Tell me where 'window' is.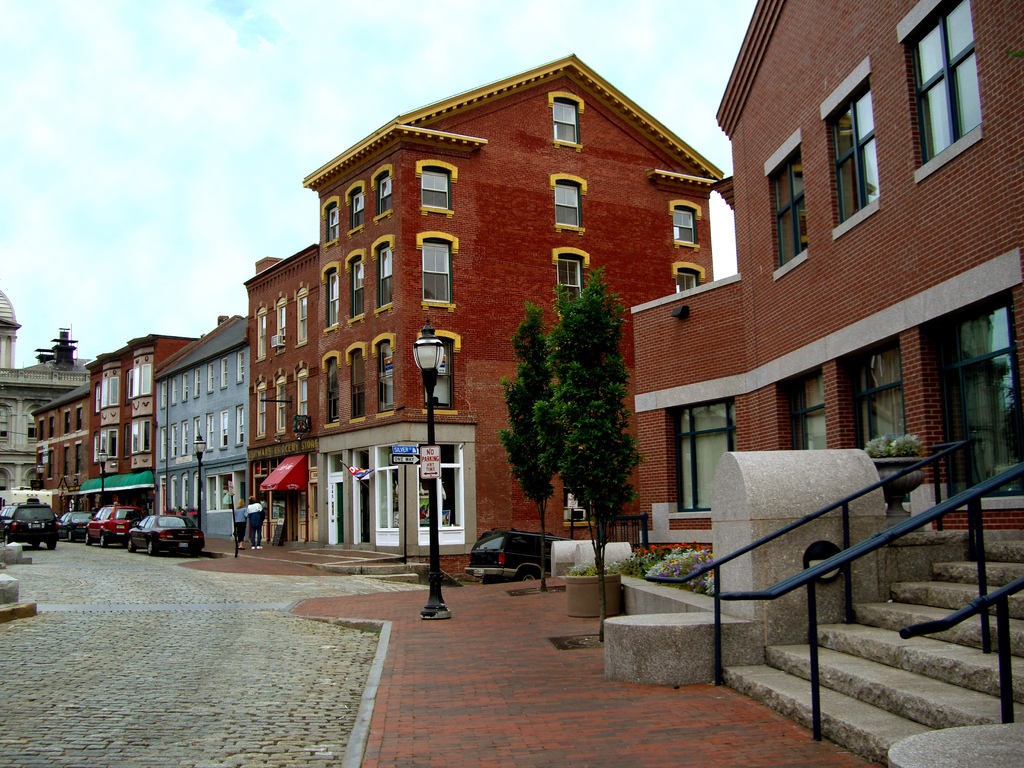
'window' is at <bbox>557, 186, 580, 227</bbox>.
